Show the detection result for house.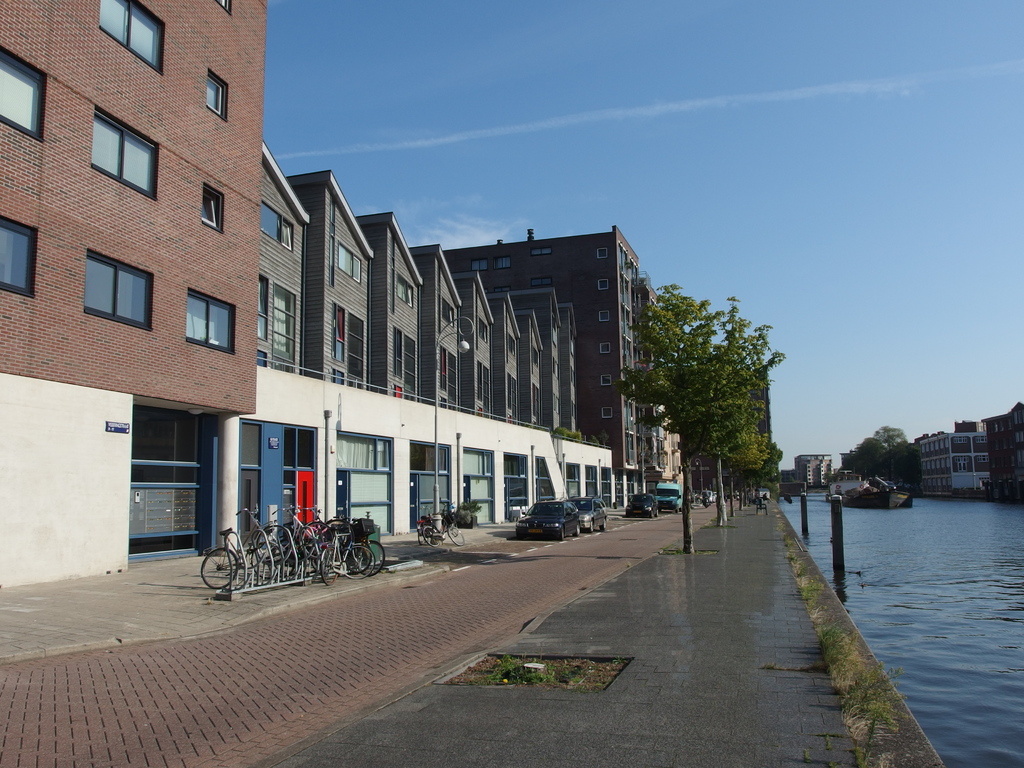
Rect(491, 291, 527, 421).
